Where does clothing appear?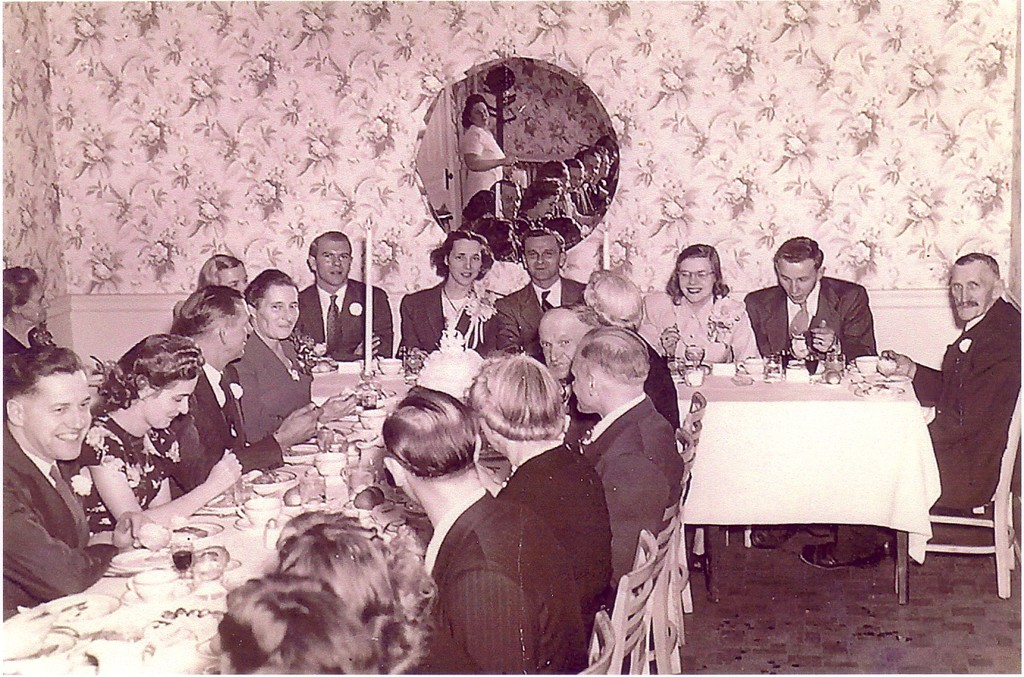
Appears at [0, 327, 55, 359].
